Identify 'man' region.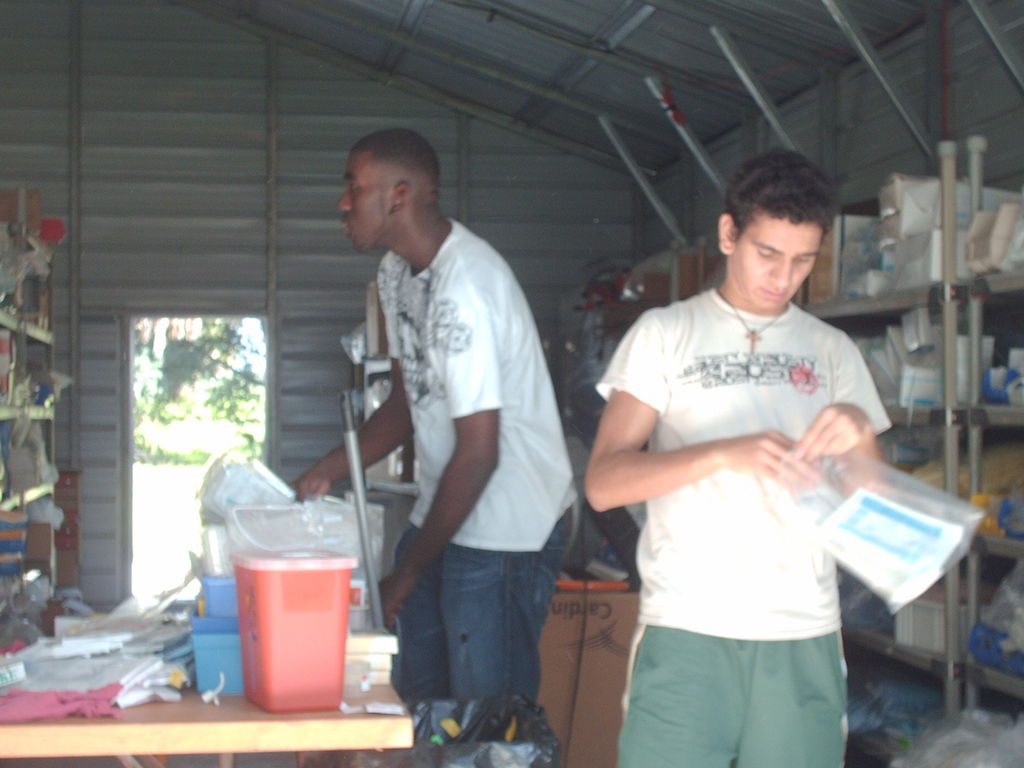
Region: BBox(292, 134, 584, 723).
